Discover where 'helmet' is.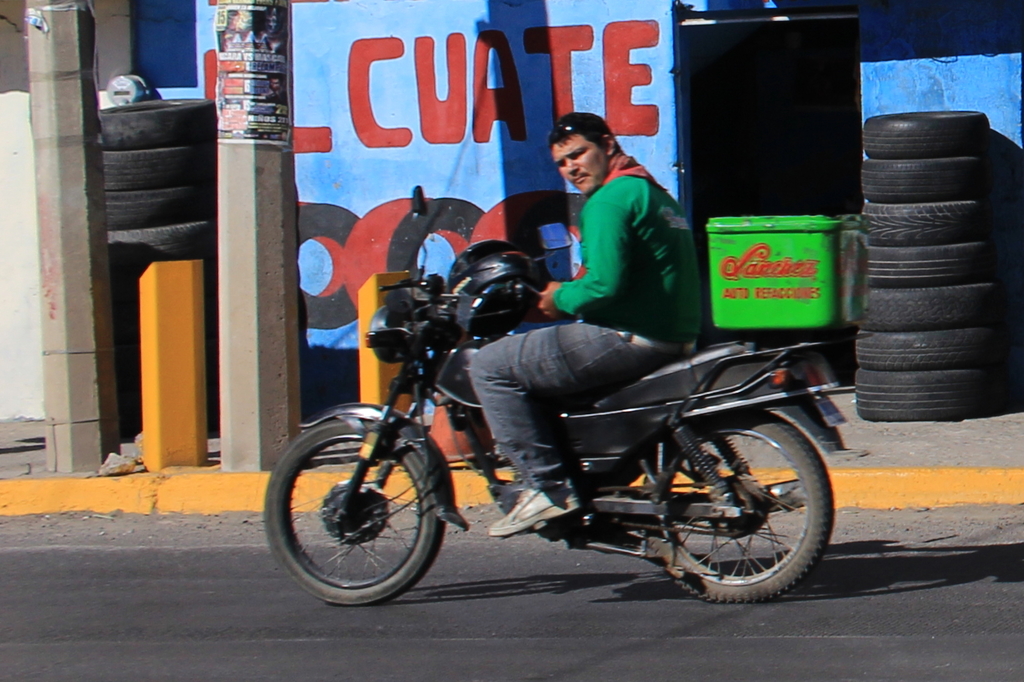
Discovered at [448, 237, 534, 337].
